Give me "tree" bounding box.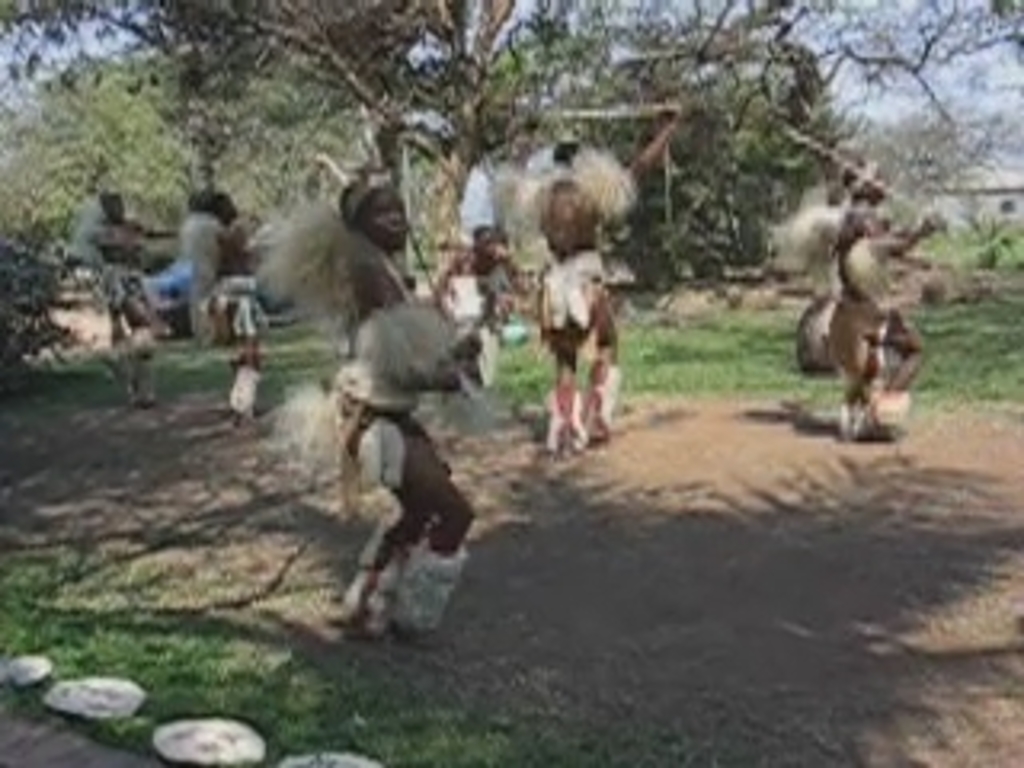
l=10, t=58, r=237, b=259.
